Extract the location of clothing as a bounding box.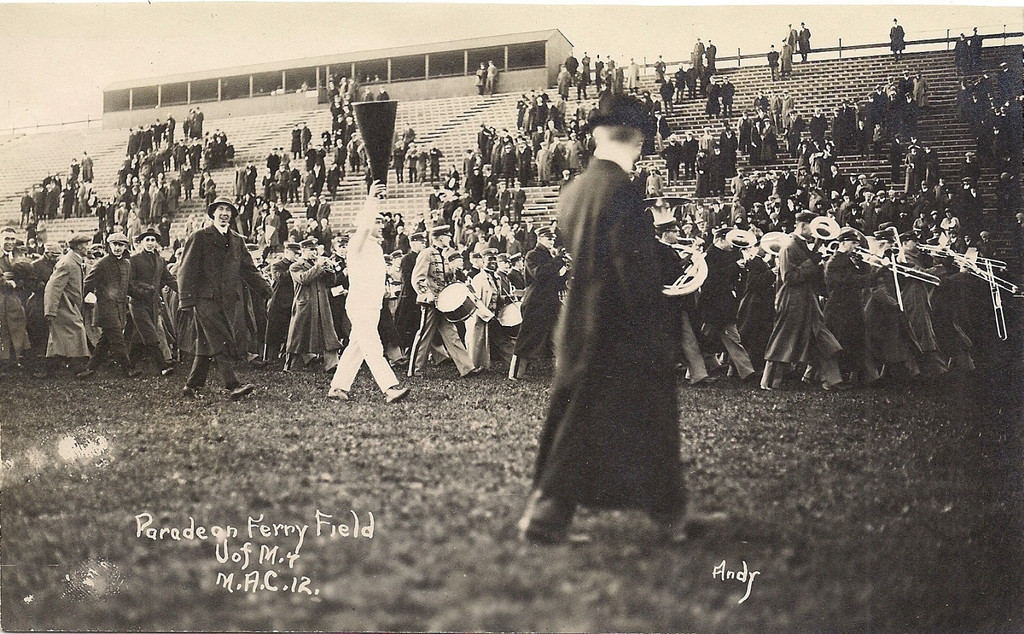
l=473, t=69, r=485, b=94.
